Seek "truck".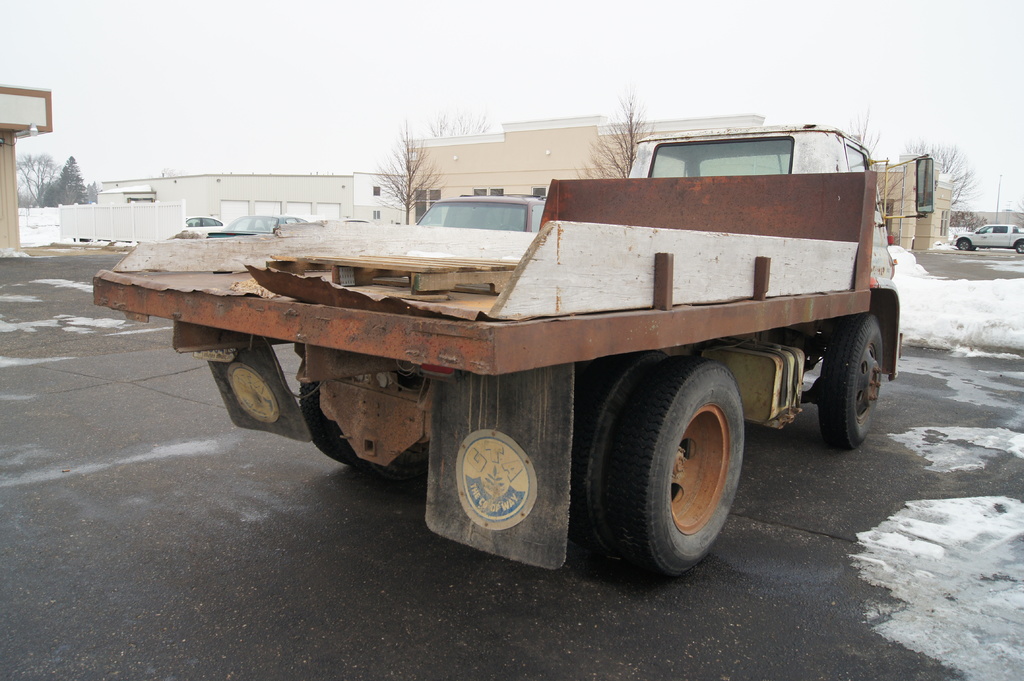
78,121,916,579.
